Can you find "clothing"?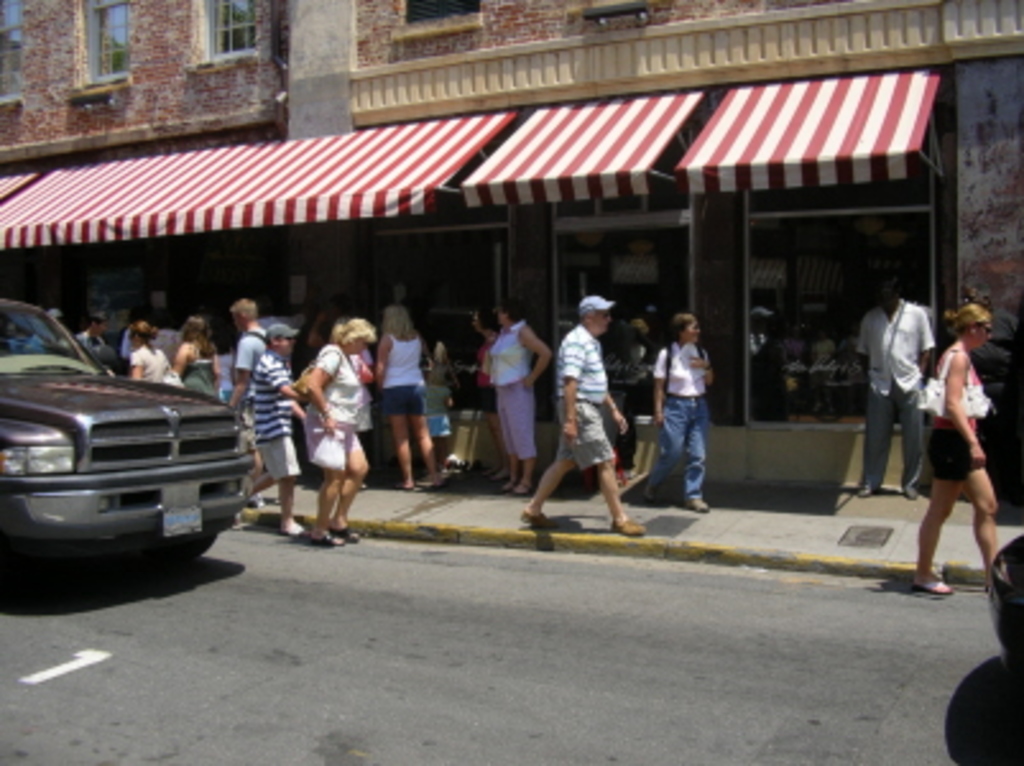
Yes, bounding box: (x1=855, y1=294, x2=930, y2=488).
